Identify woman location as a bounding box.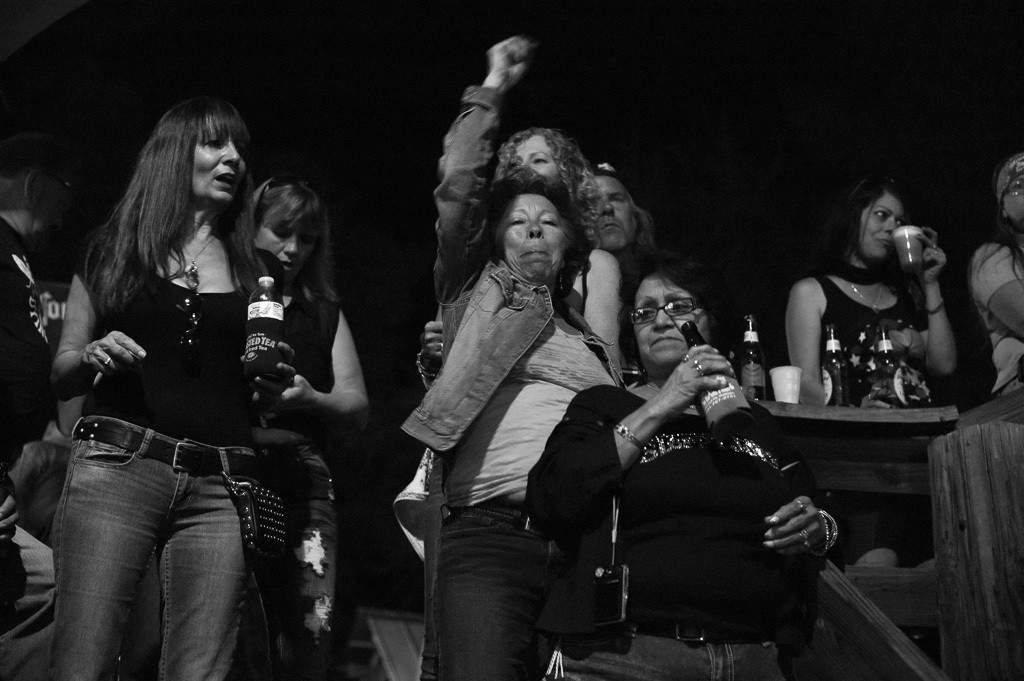
[left=45, top=99, right=303, bottom=680].
